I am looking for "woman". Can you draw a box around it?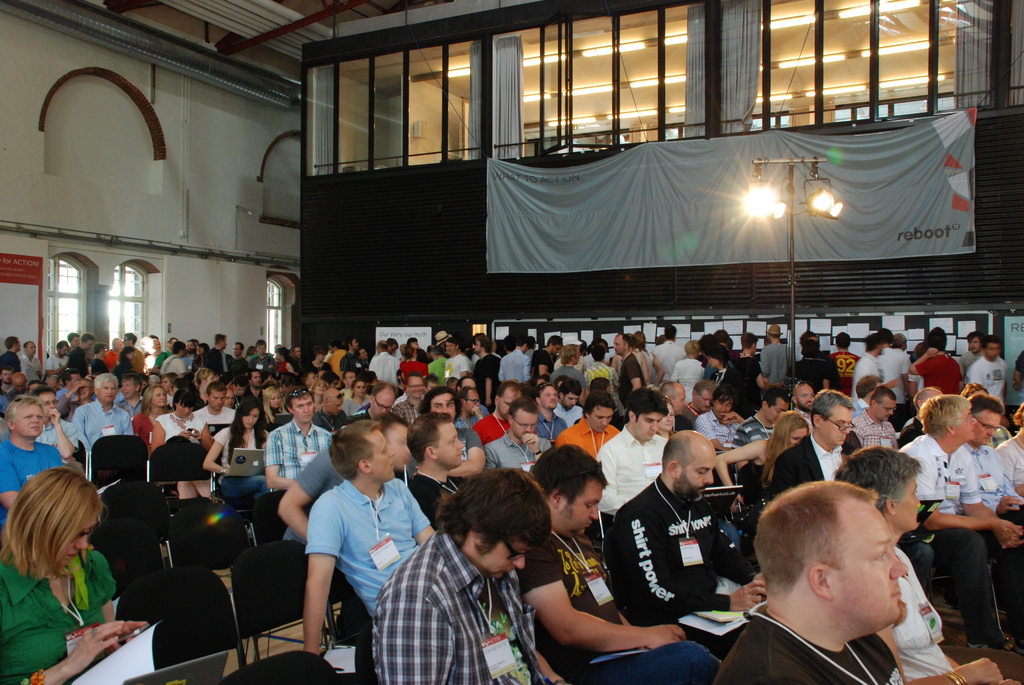
Sure, the bounding box is {"left": 130, "top": 382, "right": 172, "bottom": 444}.
